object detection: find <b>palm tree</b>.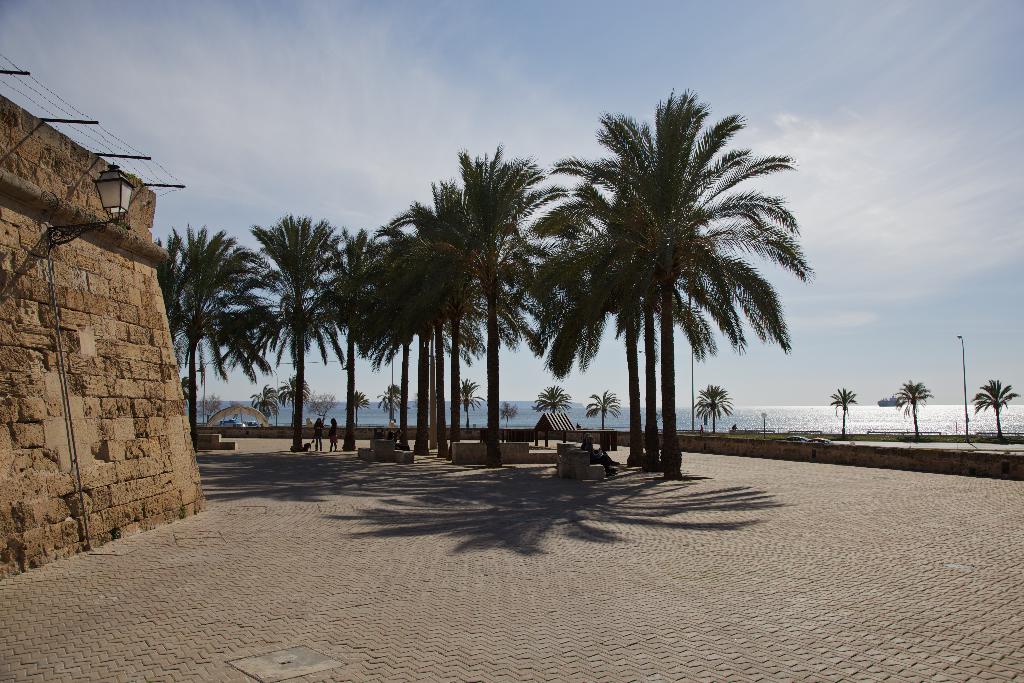
Rect(316, 233, 417, 466).
